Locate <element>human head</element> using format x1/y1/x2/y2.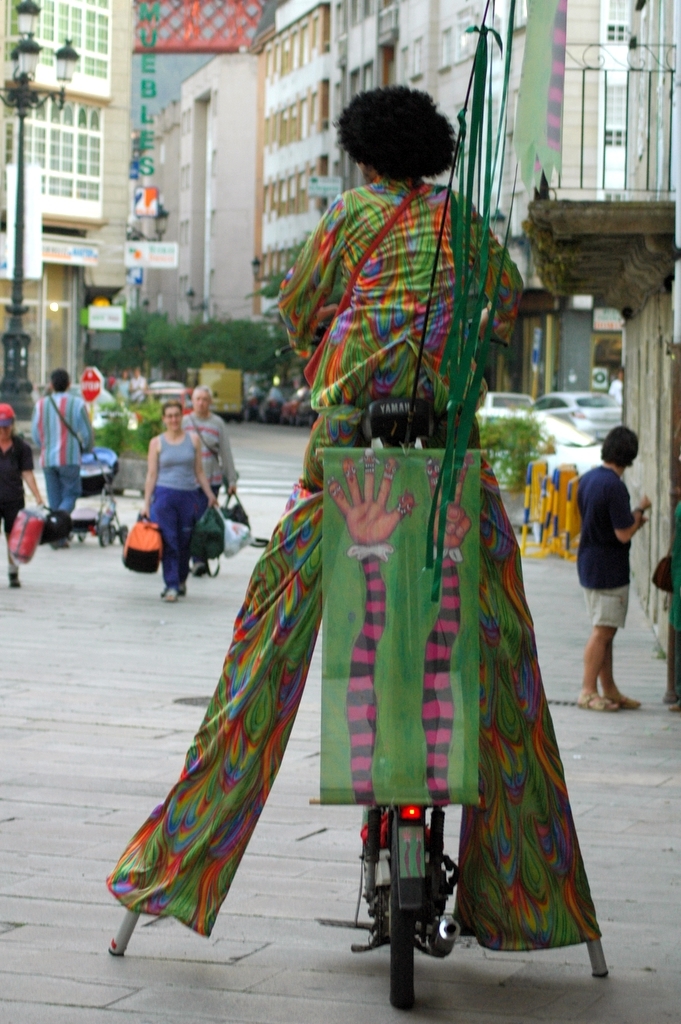
188/386/216/409.
